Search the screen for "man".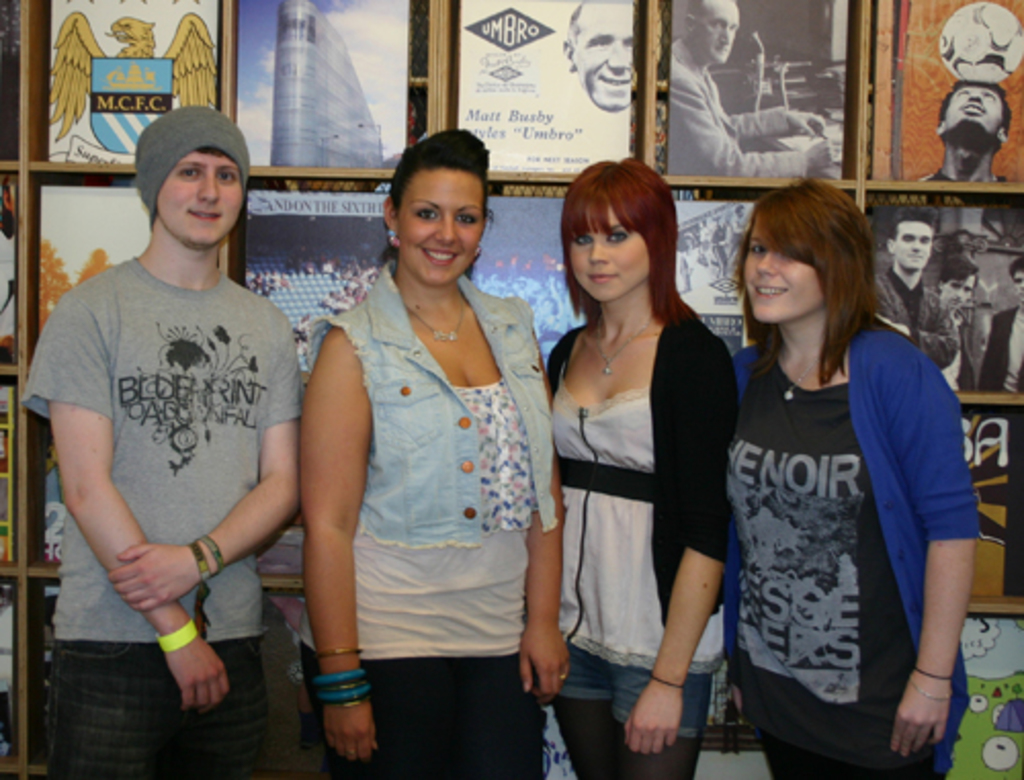
Found at (left=18, top=109, right=305, bottom=778).
